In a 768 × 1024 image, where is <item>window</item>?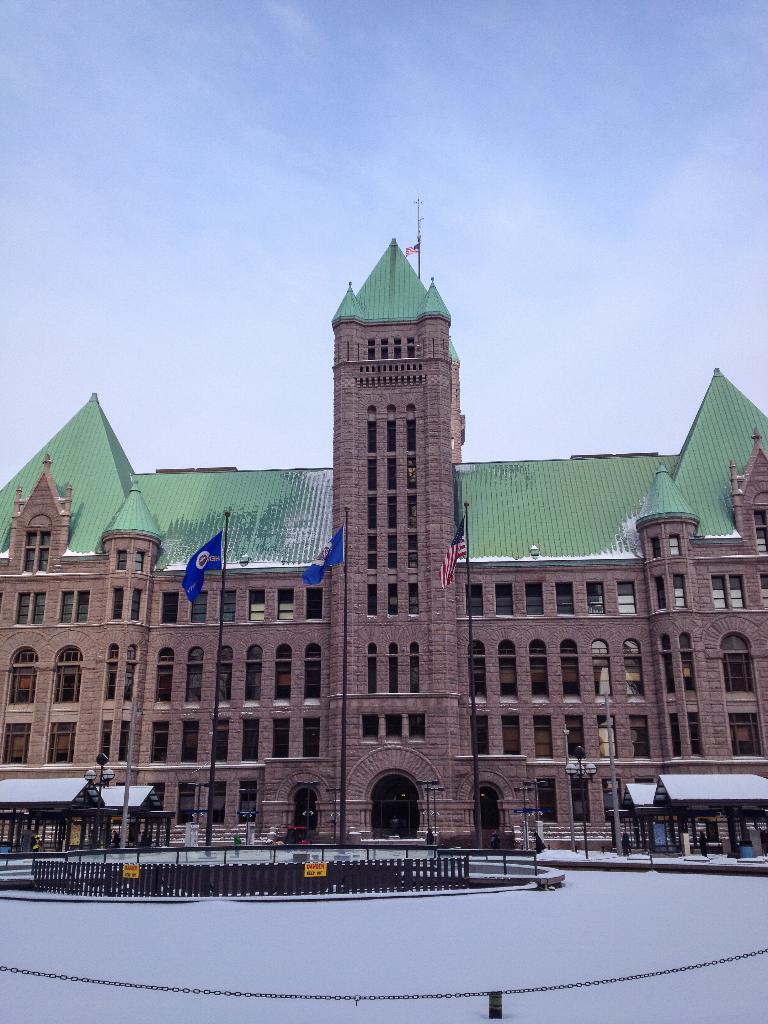
rect(674, 574, 684, 606).
